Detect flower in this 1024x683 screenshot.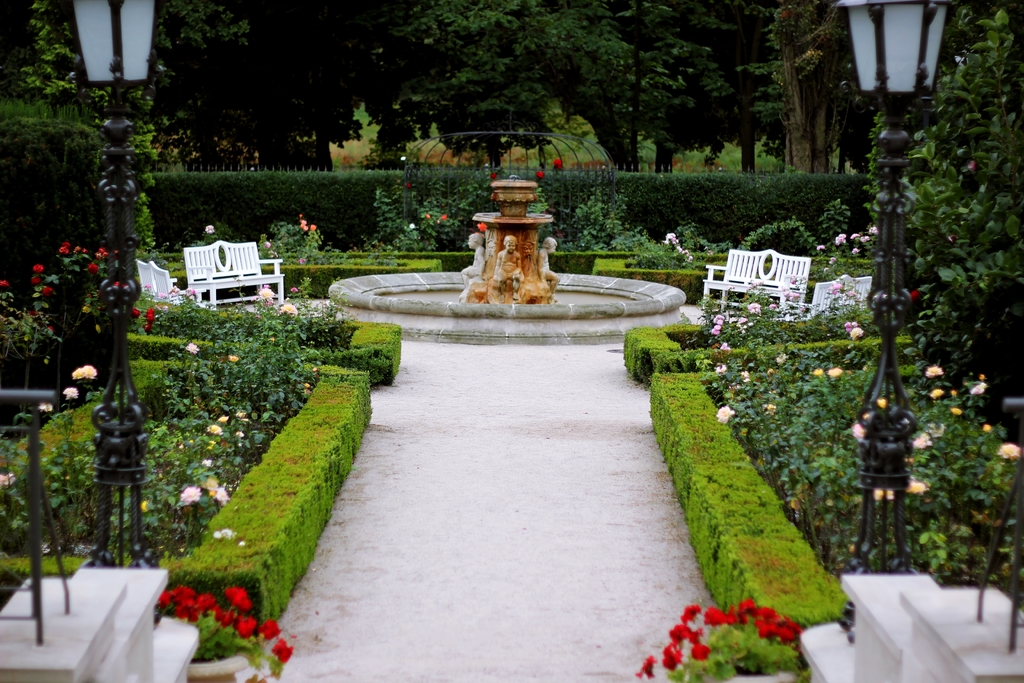
Detection: (404, 181, 410, 187).
